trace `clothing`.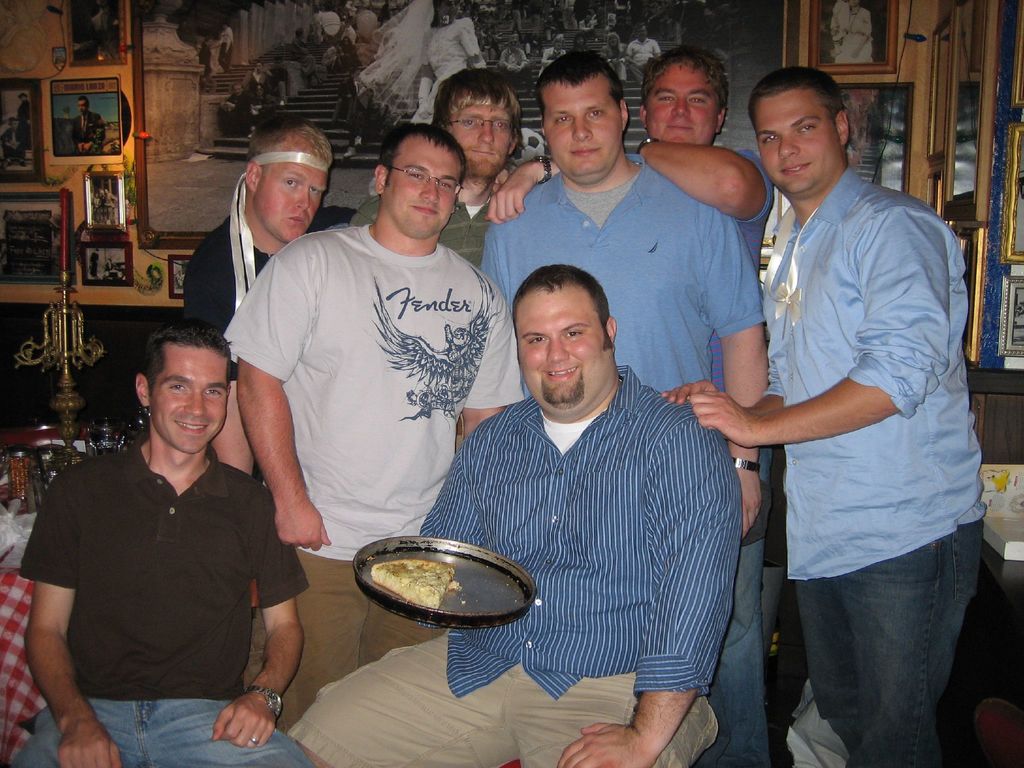
Traced to 759, 151, 966, 767.
